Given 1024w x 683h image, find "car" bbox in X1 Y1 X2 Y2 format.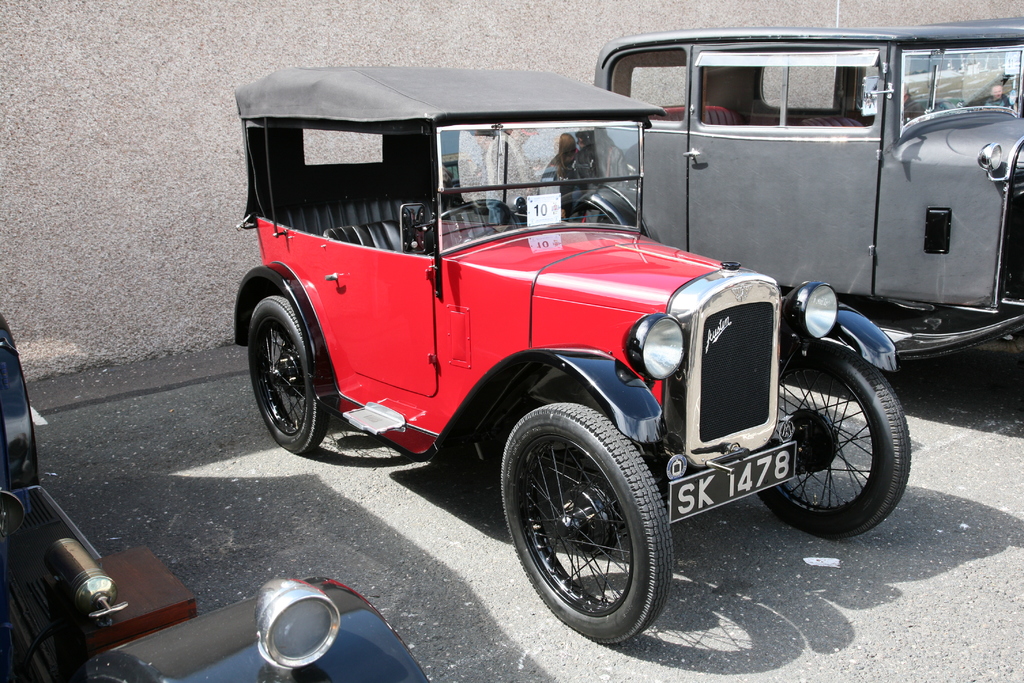
0 307 445 682.
